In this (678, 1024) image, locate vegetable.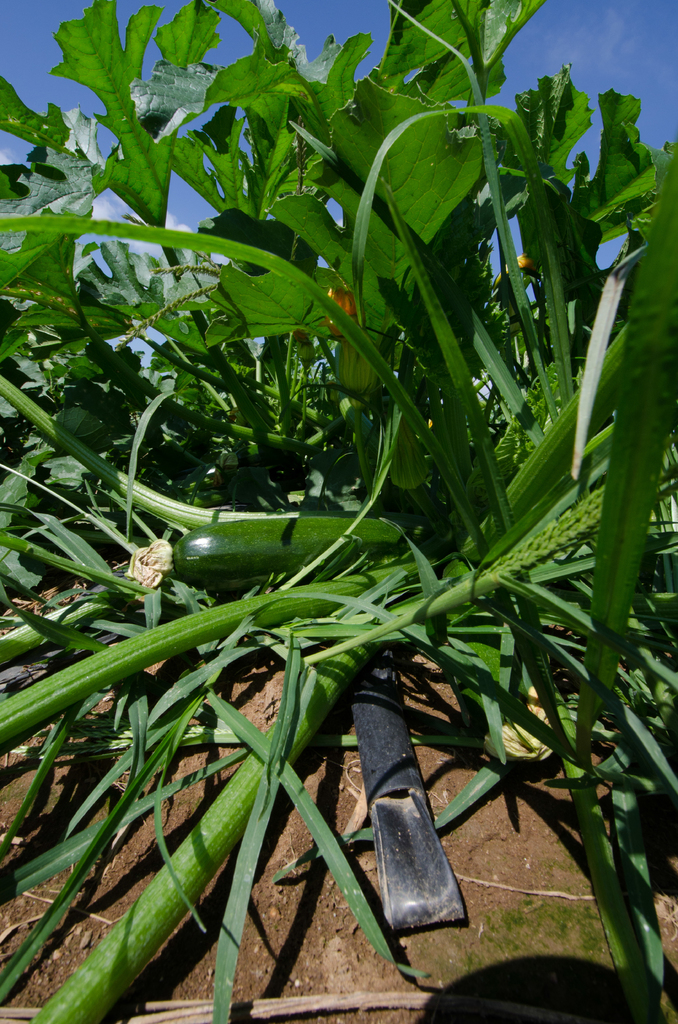
Bounding box: (175,521,403,589).
